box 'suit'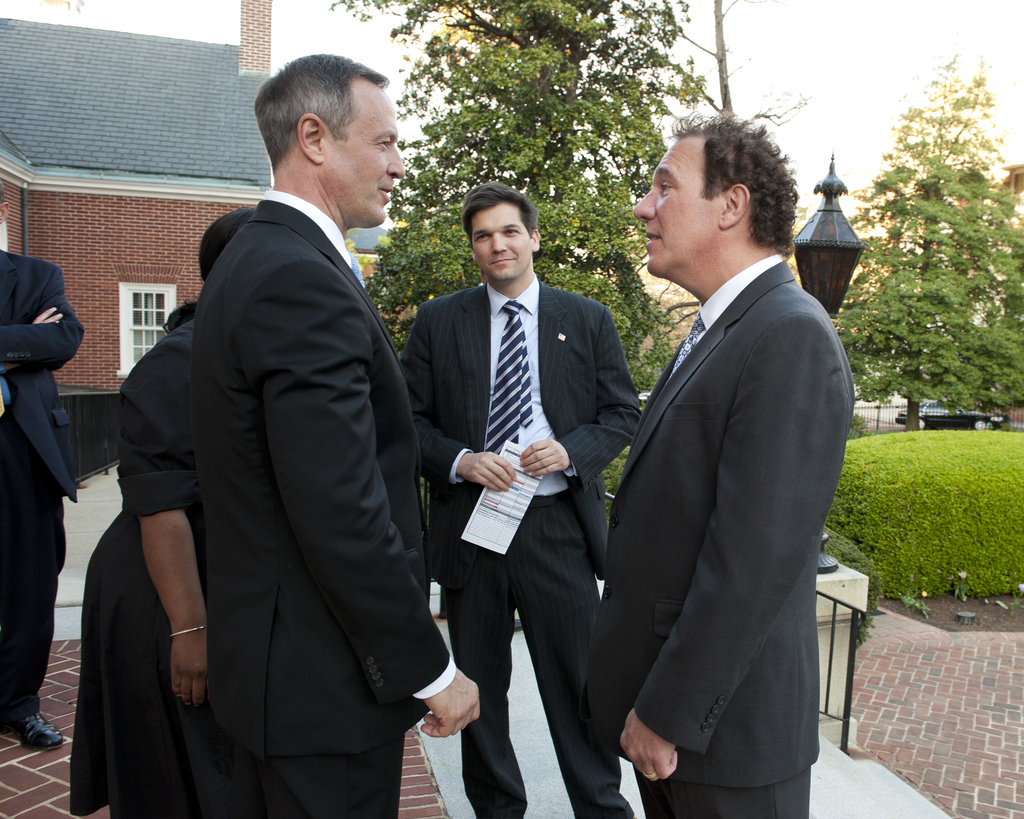
(595,257,852,815)
